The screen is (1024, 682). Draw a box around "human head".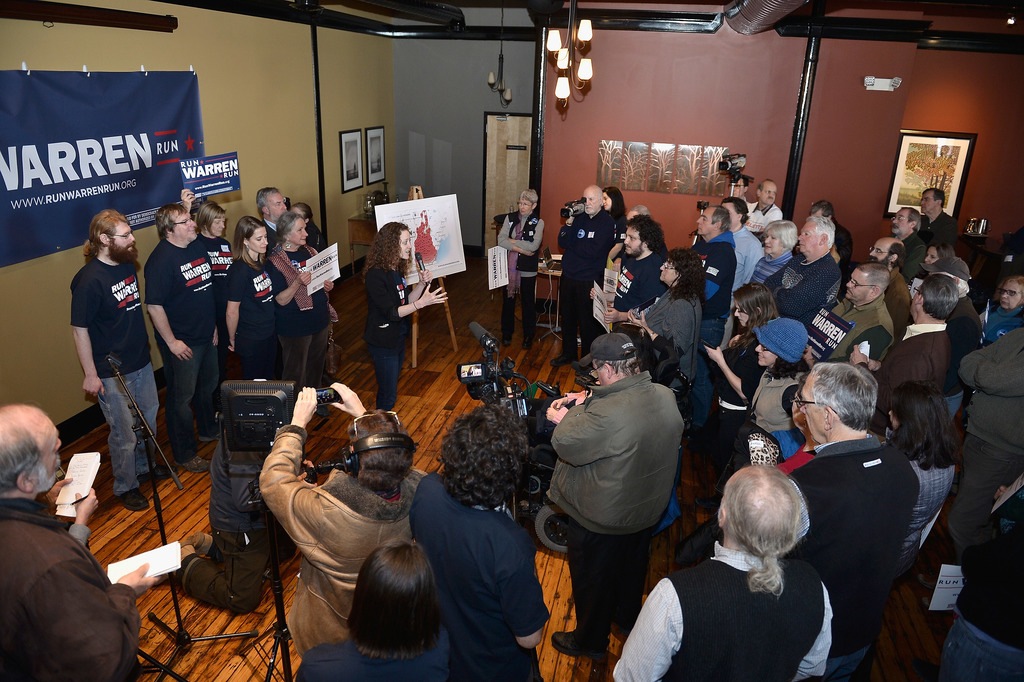
<bbox>662, 249, 703, 286</bbox>.
